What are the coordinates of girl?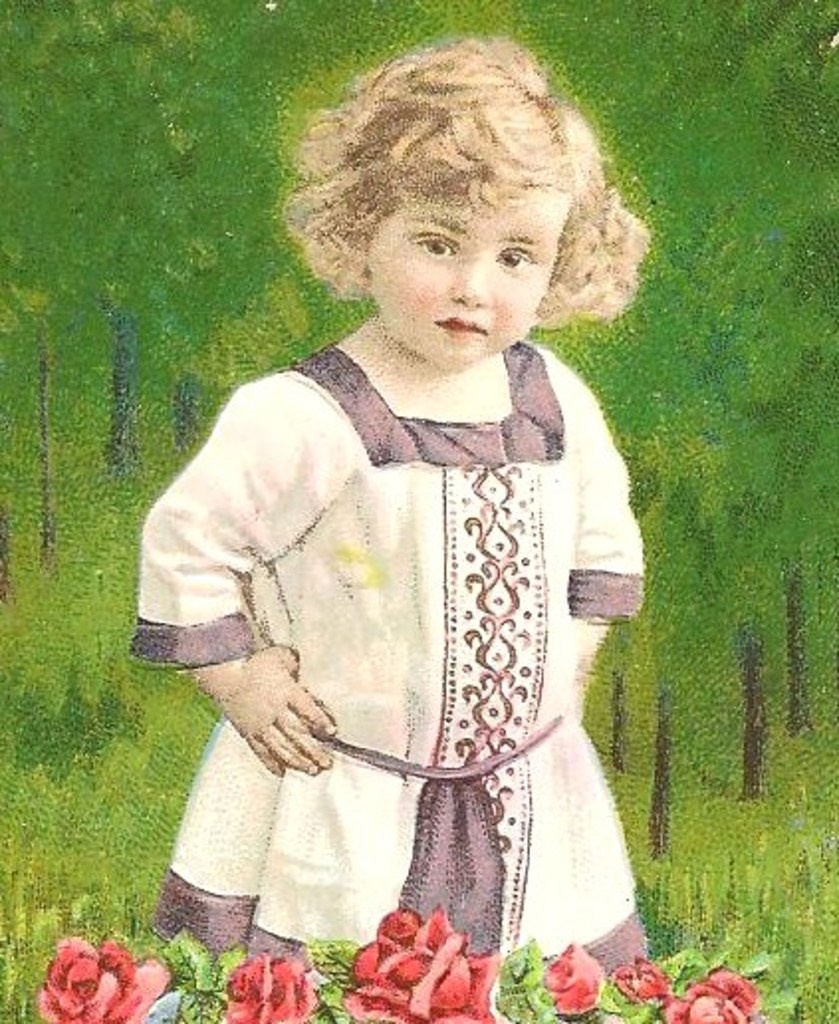
bbox=[129, 40, 651, 984].
